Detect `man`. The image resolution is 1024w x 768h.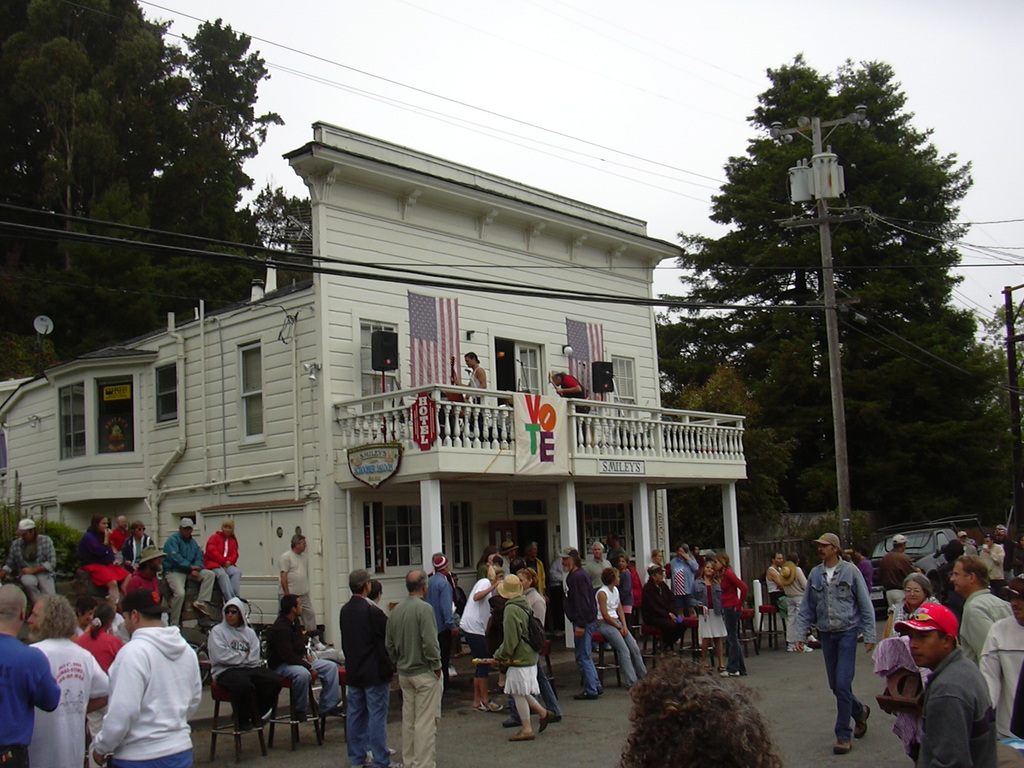
452:351:490:438.
